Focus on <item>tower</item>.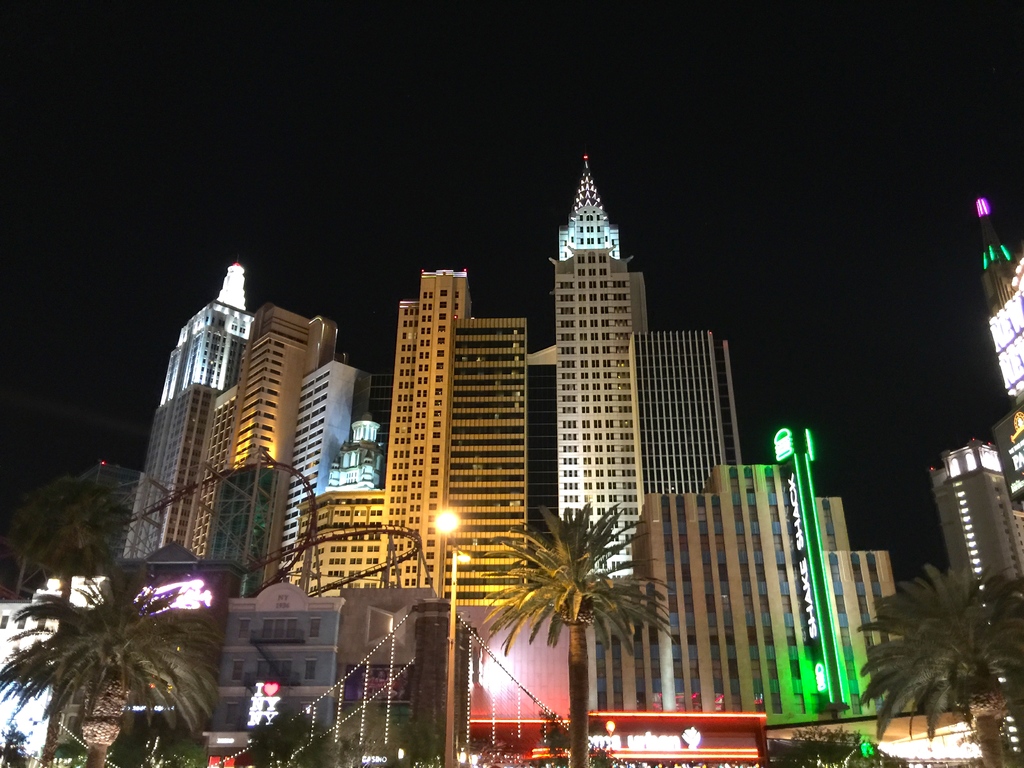
Focused at Rect(583, 463, 819, 714).
